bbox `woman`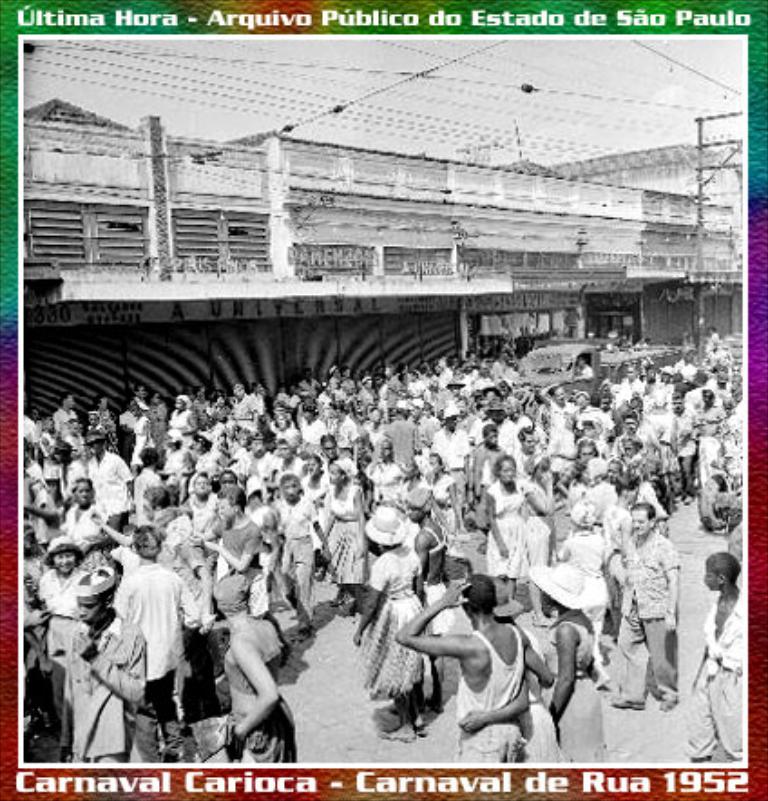
crop(58, 473, 110, 553)
